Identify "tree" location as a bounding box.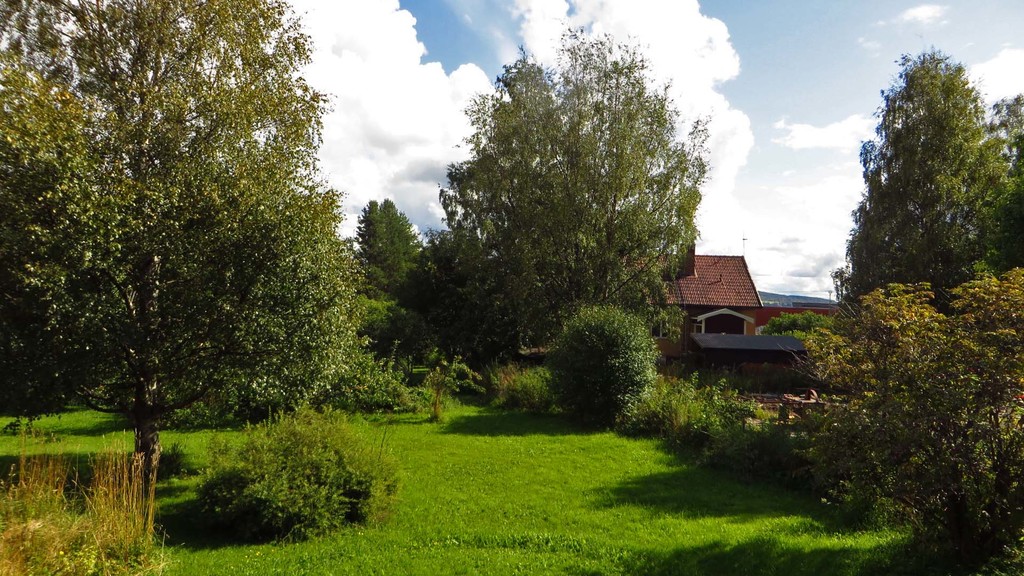
5/0/360/488.
